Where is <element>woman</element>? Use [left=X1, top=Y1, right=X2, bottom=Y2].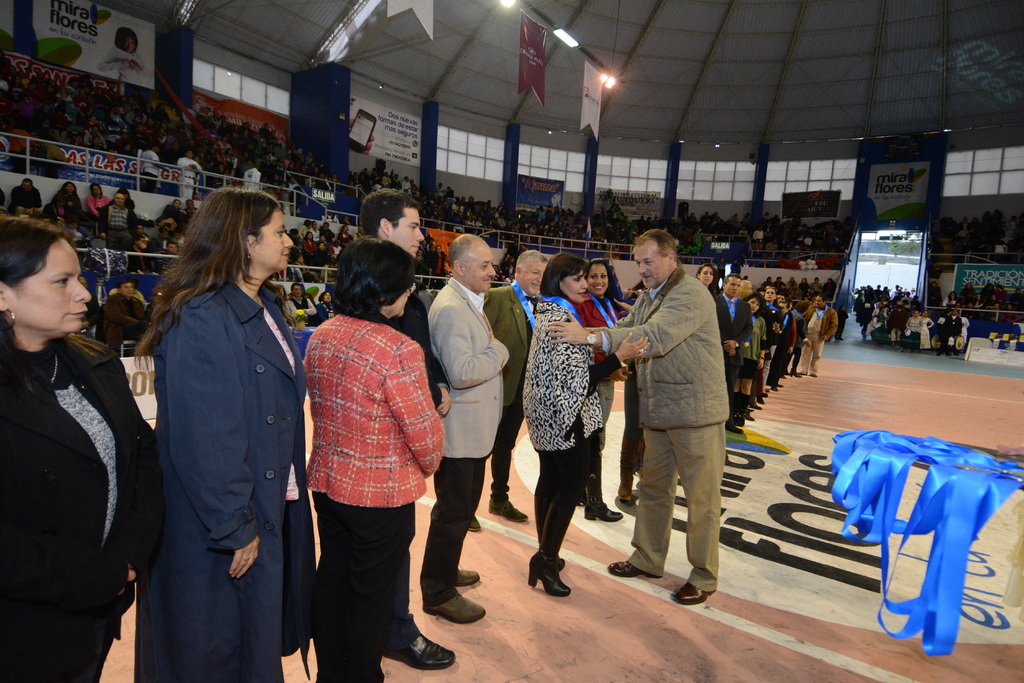
[left=300, top=236, right=451, bottom=682].
